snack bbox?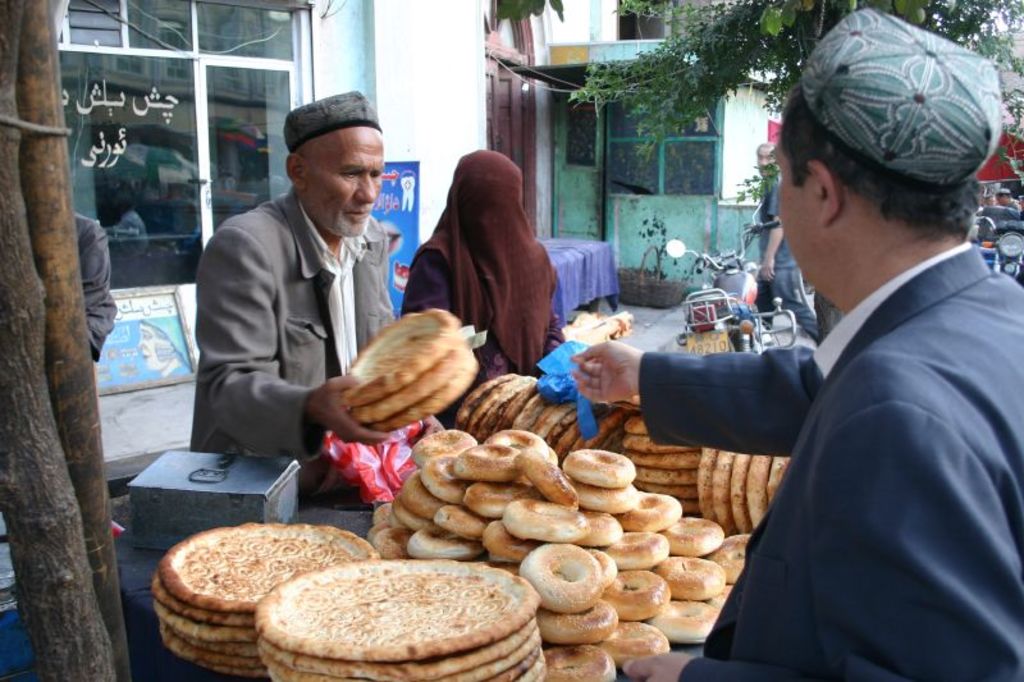
bbox=(518, 653, 541, 681)
